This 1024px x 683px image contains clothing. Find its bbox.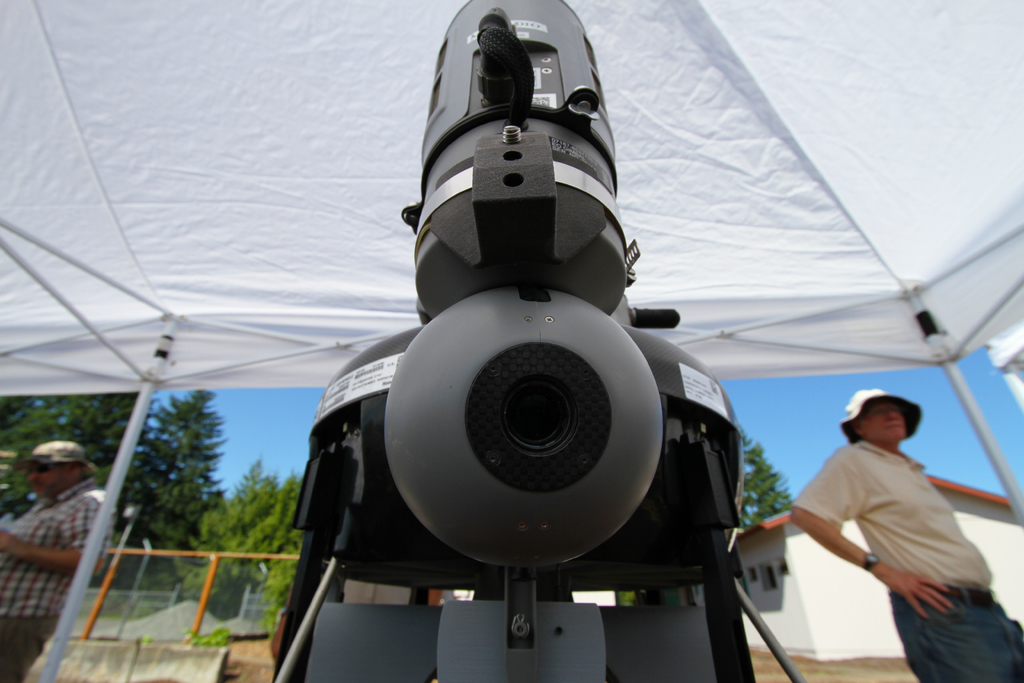
x1=1 y1=481 x2=103 y2=682.
